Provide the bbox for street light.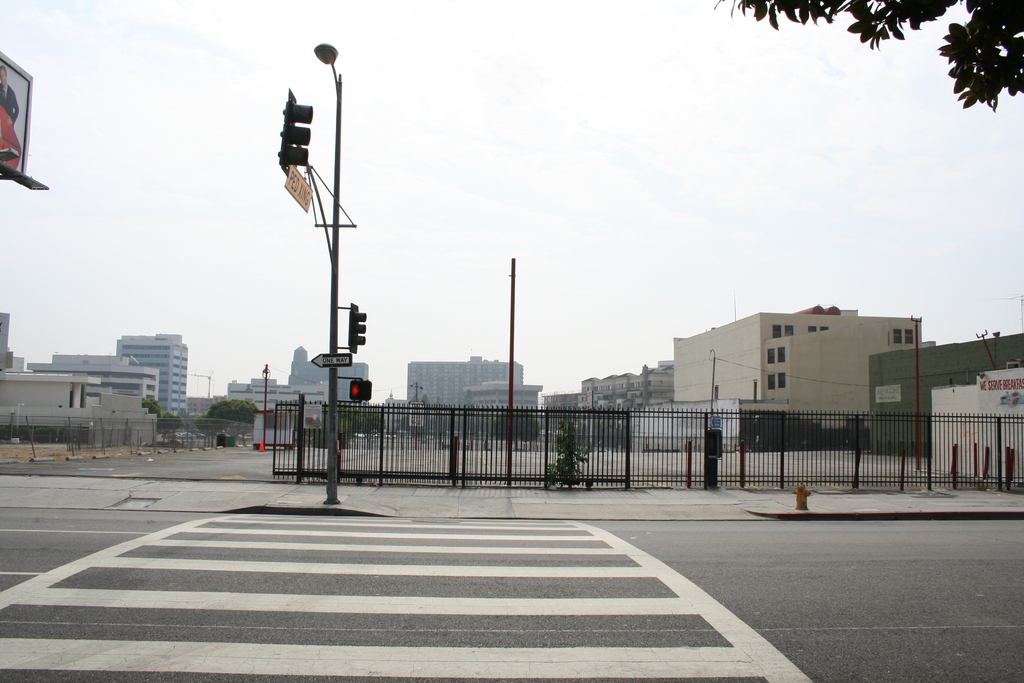
detection(16, 402, 28, 430).
